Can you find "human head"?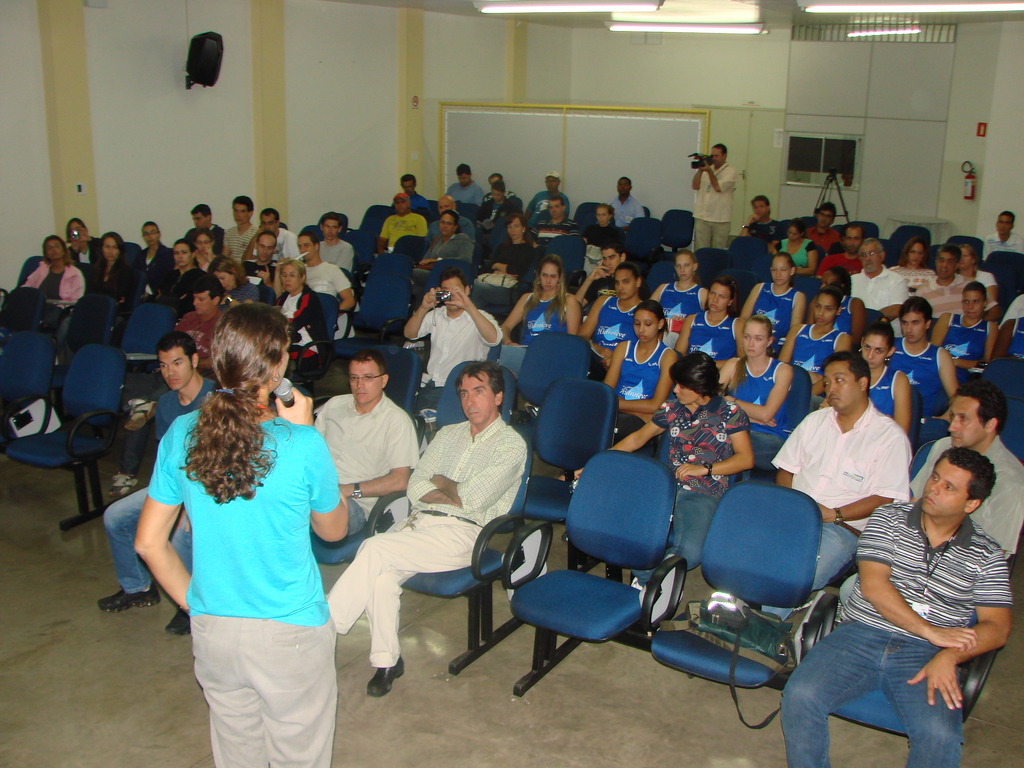
Yes, bounding box: select_region(996, 211, 1015, 235).
